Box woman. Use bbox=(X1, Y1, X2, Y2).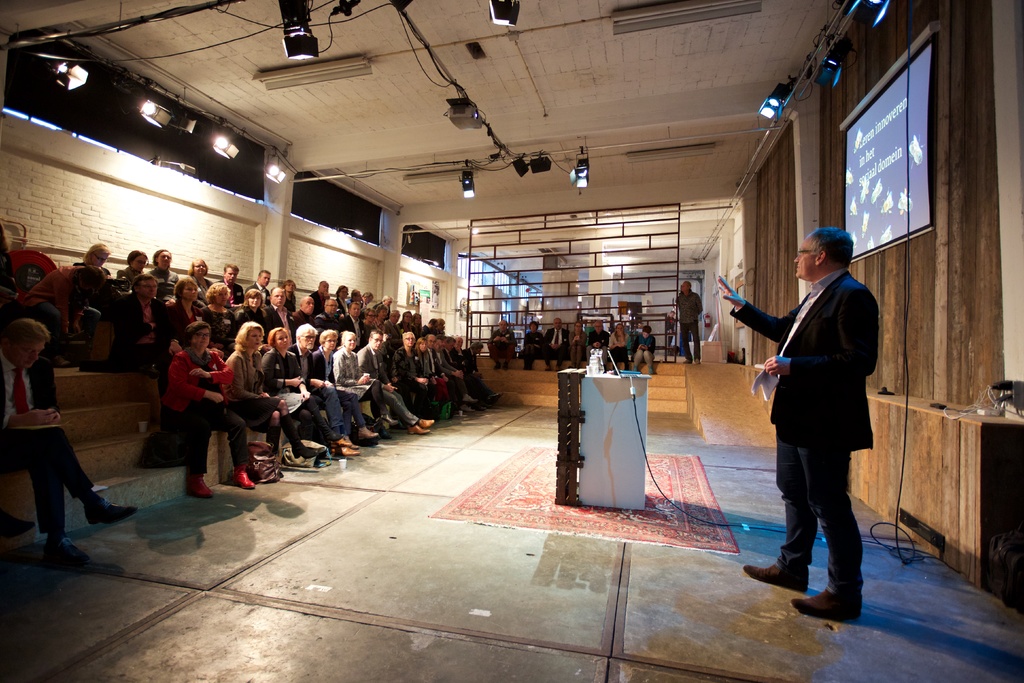
bbox=(282, 276, 295, 313).
